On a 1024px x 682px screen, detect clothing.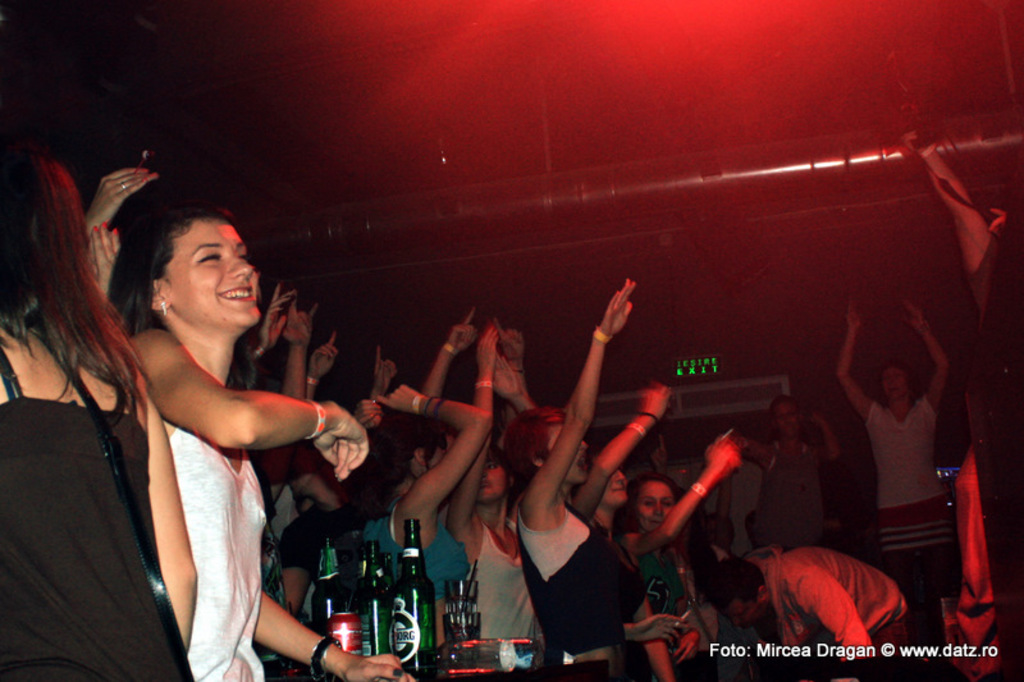
crop(166, 429, 271, 681).
